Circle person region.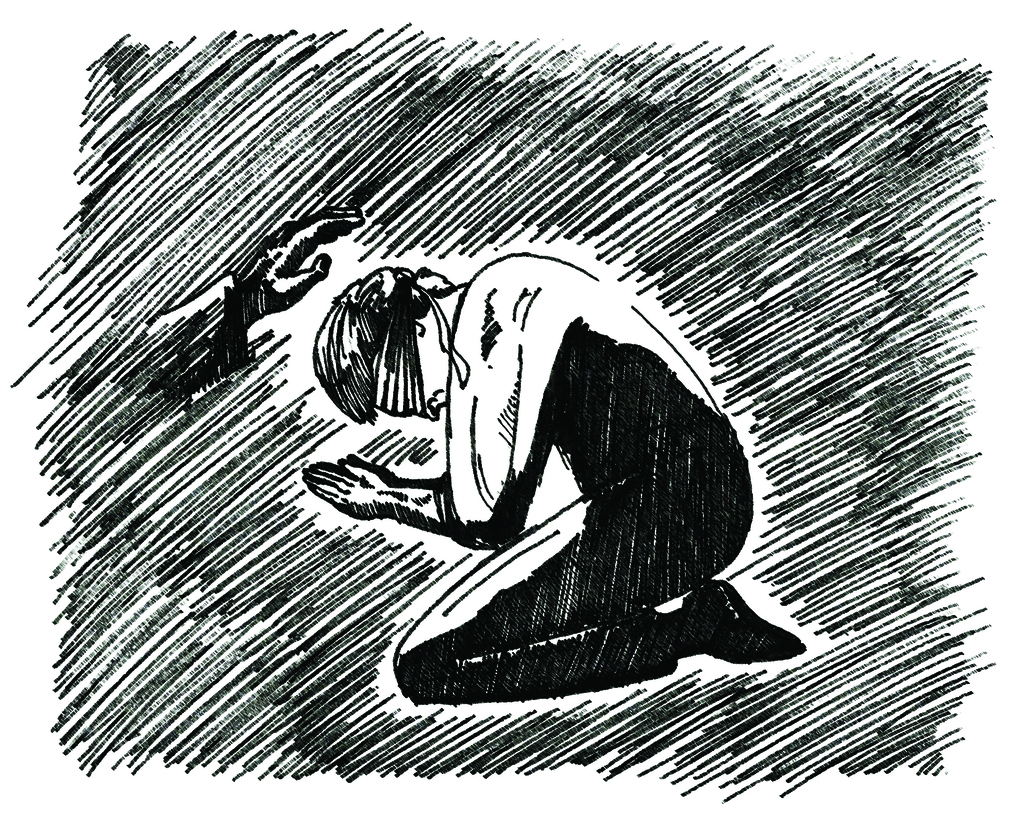
Region: select_region(428, 218, 776, 764).
